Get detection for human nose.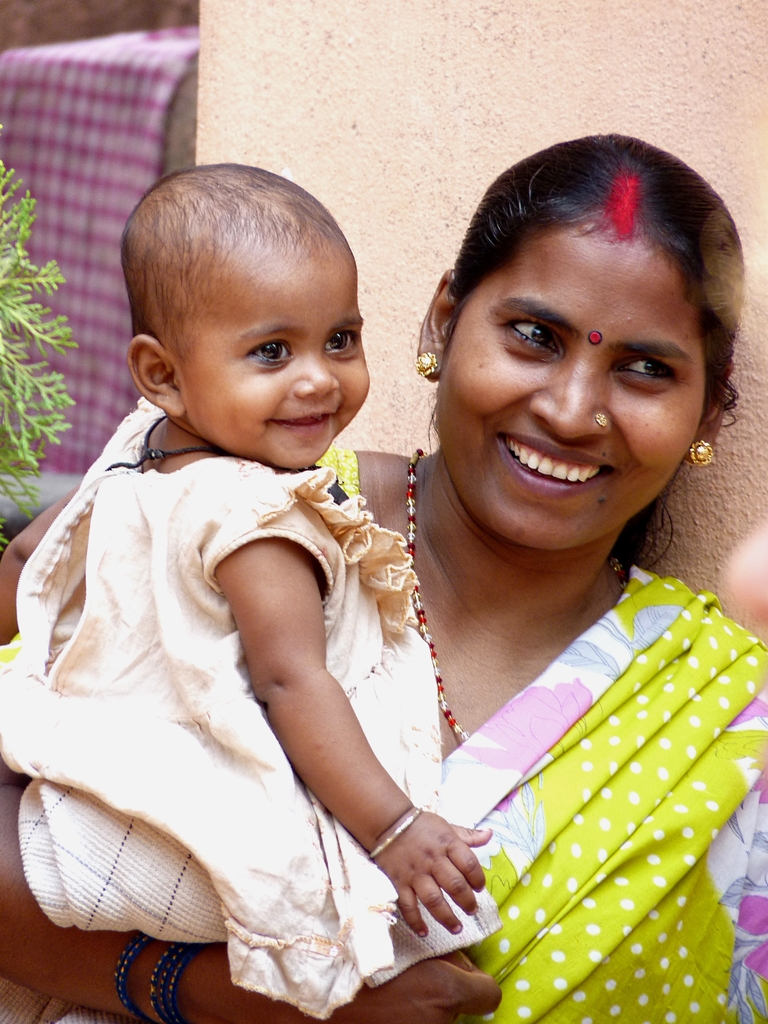
Detection: rect(529, 356, 611, 442).
